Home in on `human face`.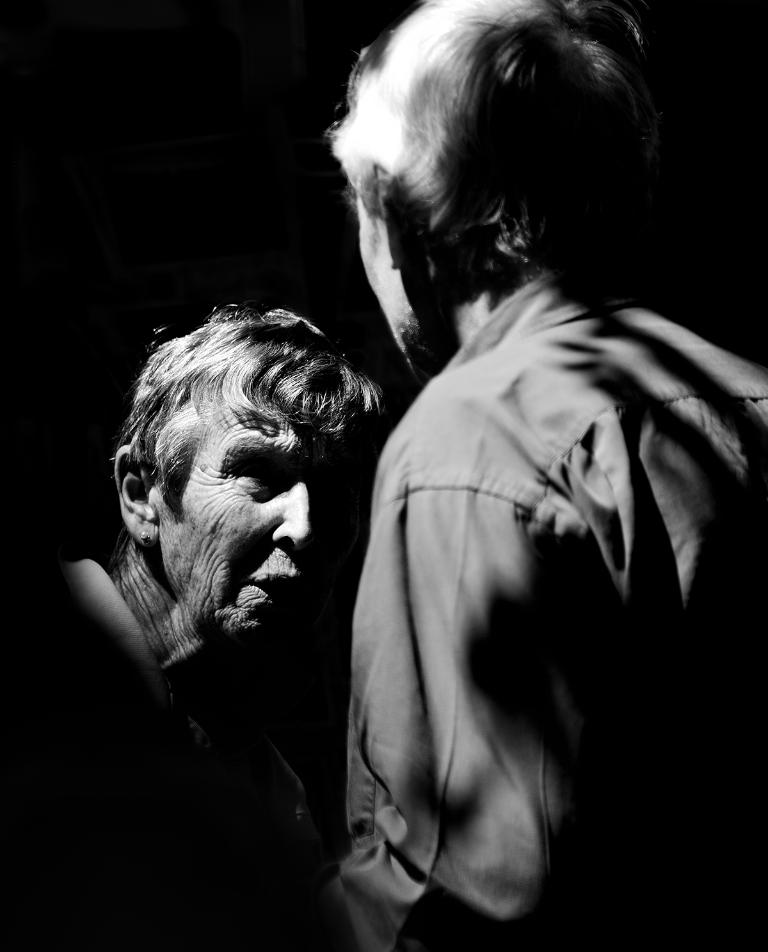
Homed in at <region>351, 187, 415, 354</region>.
